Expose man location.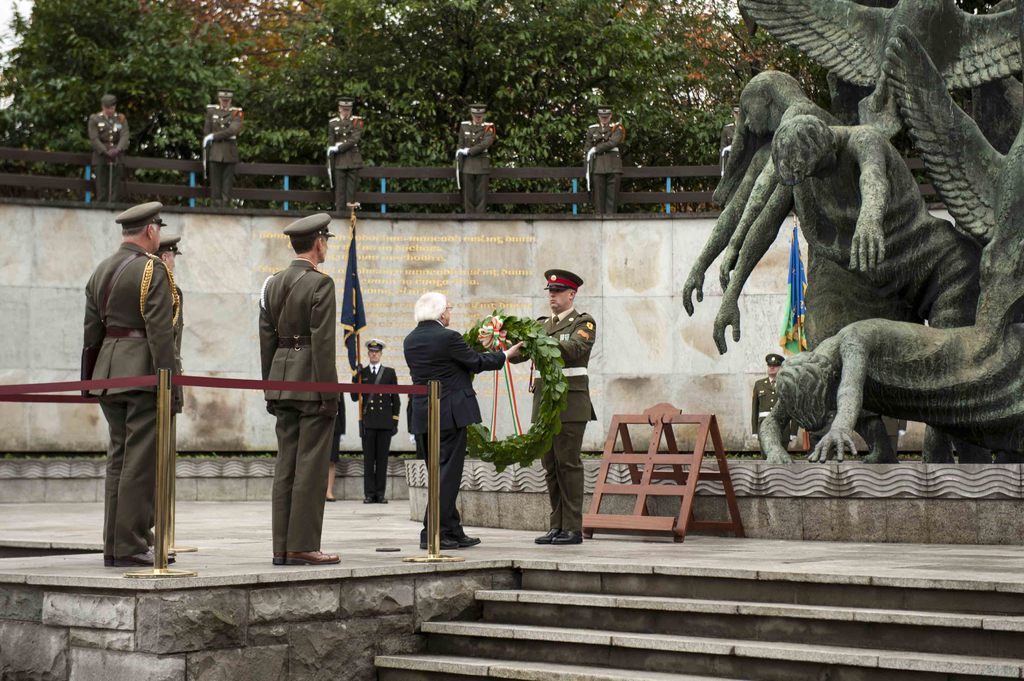
Exposed at pyautogui.locateOnScreen(203, 88, 248, 209).
